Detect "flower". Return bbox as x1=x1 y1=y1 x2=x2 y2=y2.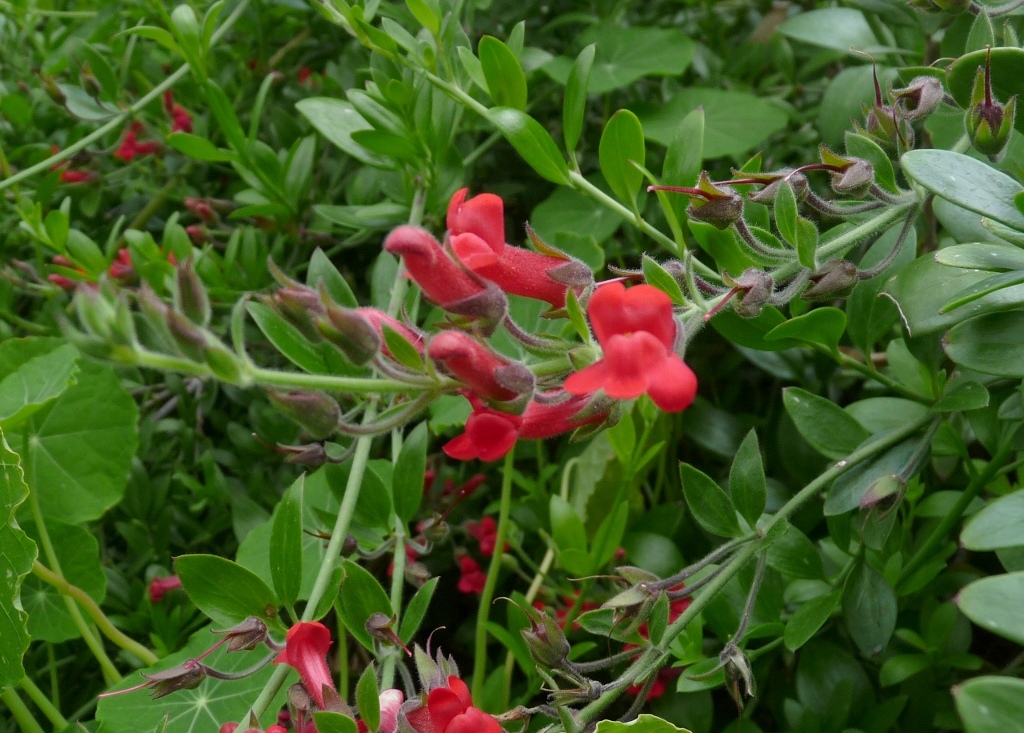
x1=884 y1=72 x2=957 y2=137.
